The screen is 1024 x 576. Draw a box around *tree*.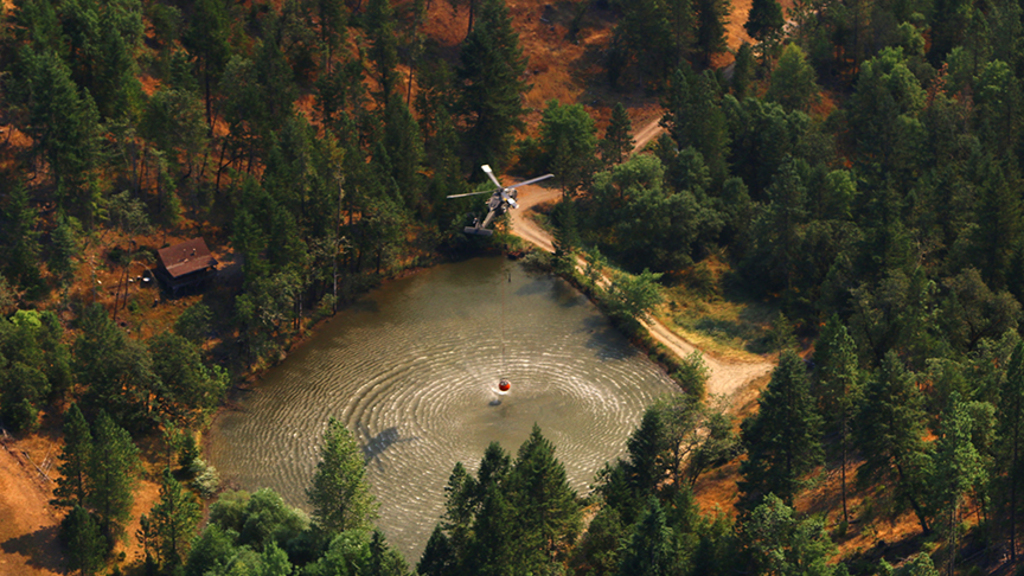
<box>596,264,665,339</box>.
